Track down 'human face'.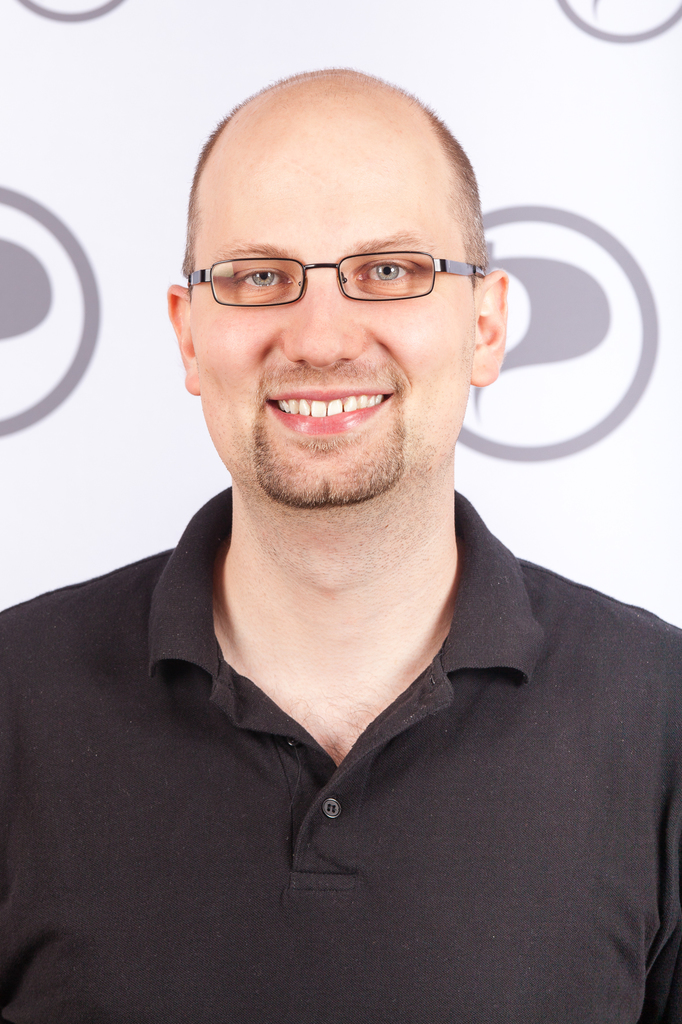
Tracked to bbox(191, 102, 475, 509).
